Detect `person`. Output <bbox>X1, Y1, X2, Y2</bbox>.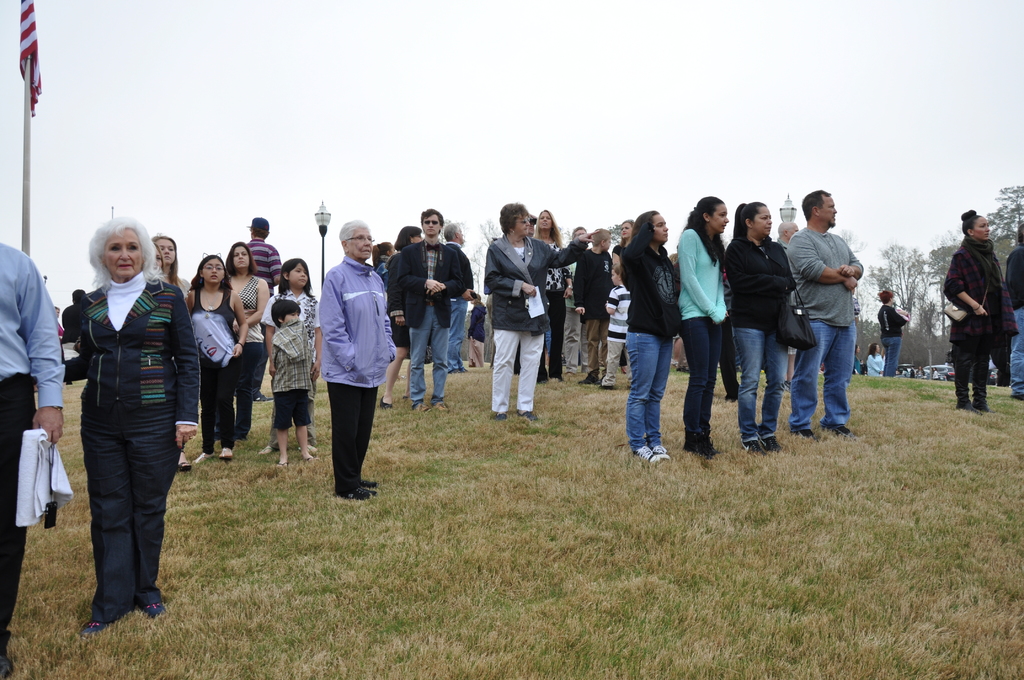
<bbox>576, 229, 616, 384</bbox>.
